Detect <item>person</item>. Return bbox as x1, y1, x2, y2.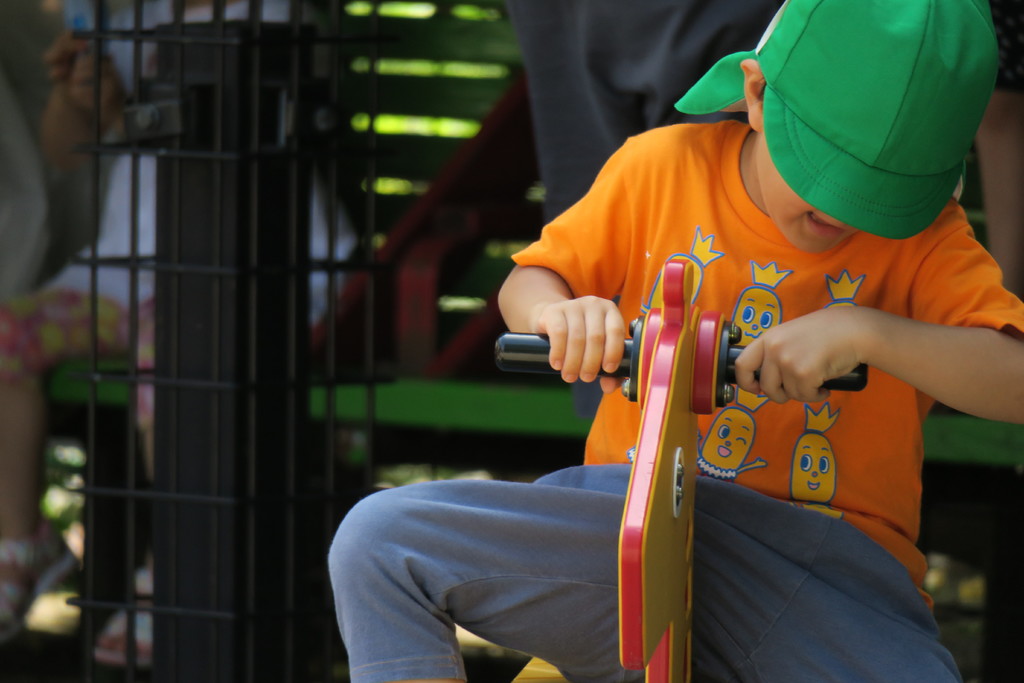
0, 0, 362, 673.
